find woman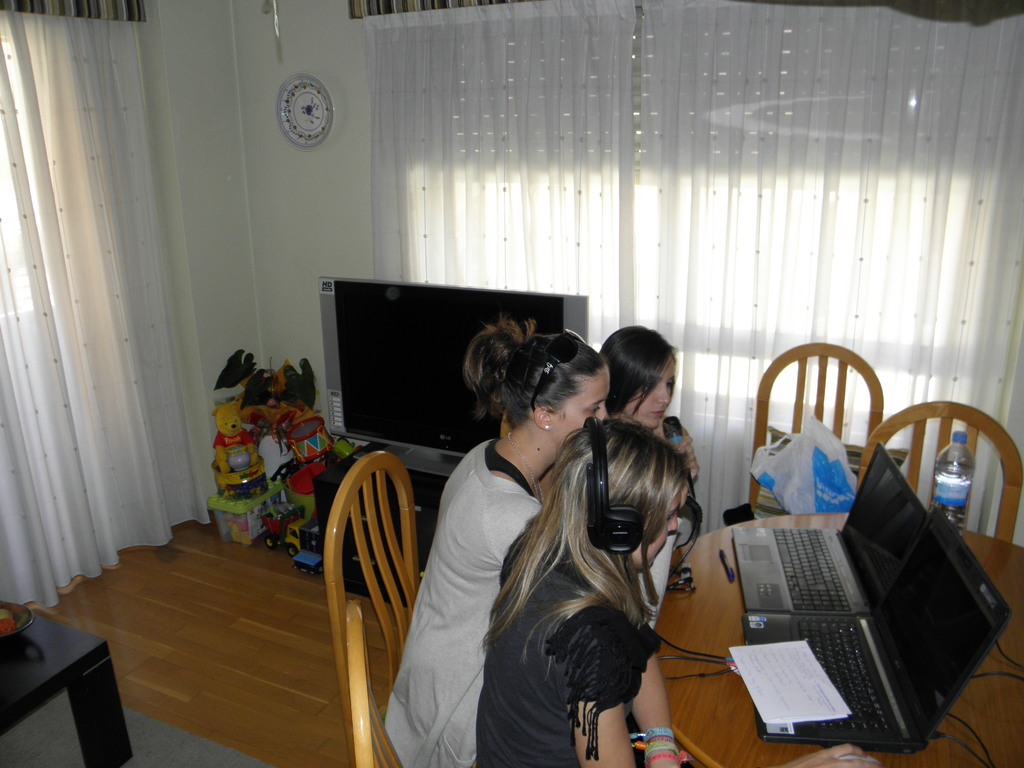
(x1=477, y1=416, x2=883, y2=767)
